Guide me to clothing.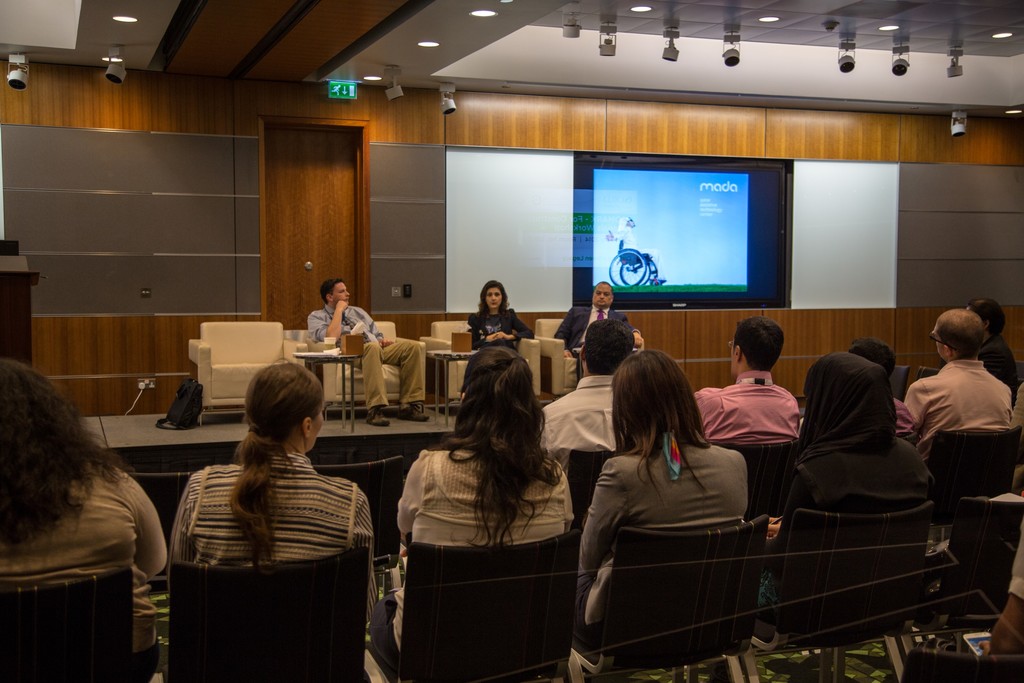
Guidance: 307, 286, 433, 407.
